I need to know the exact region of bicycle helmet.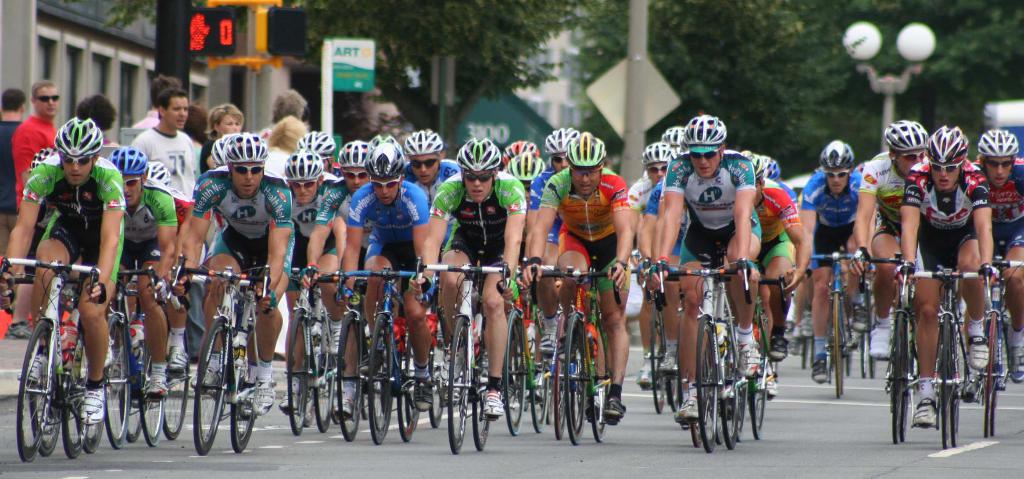
Region: (x1=147, y1=162, x2=170, y2=188).
